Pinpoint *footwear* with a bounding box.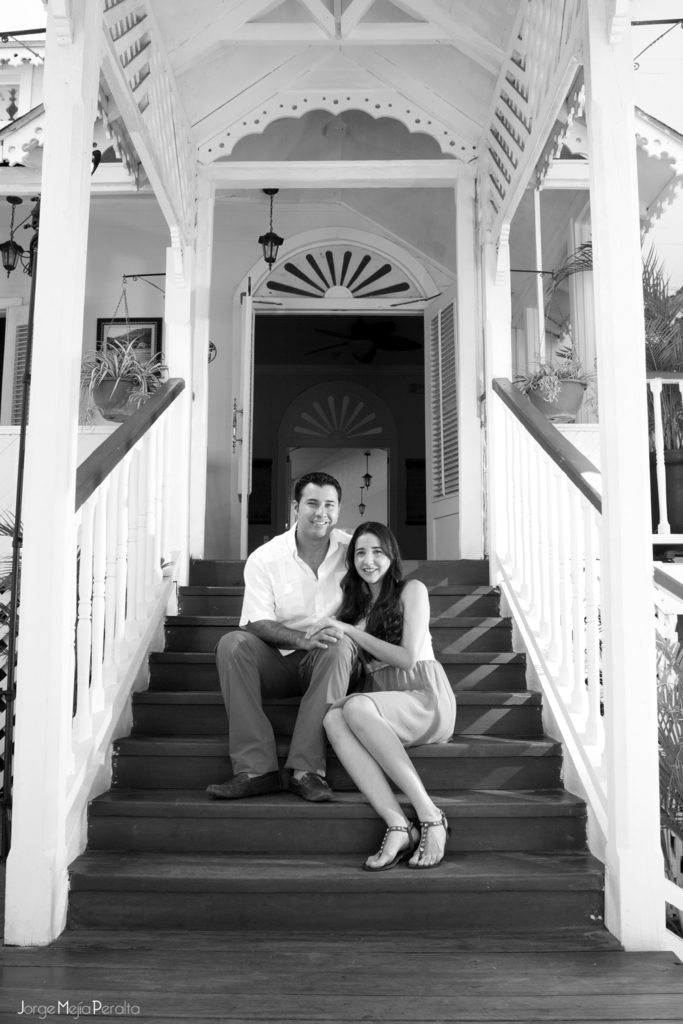
crop(409, 808, 449, 868).
